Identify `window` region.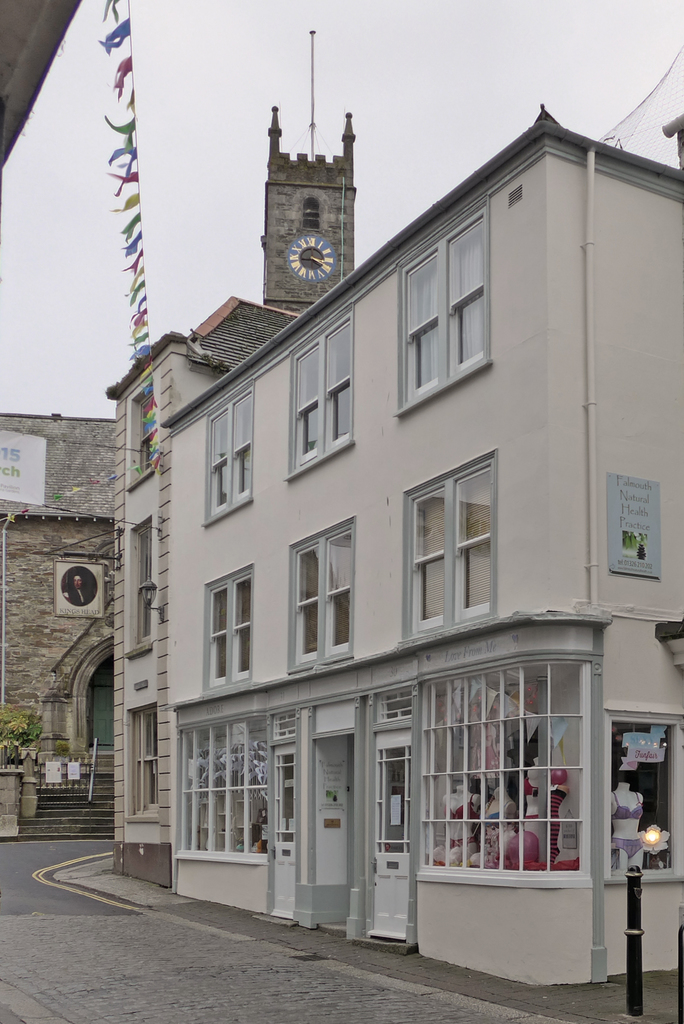
Region: (x1=129, y1=370, x2=154, y2=486).
